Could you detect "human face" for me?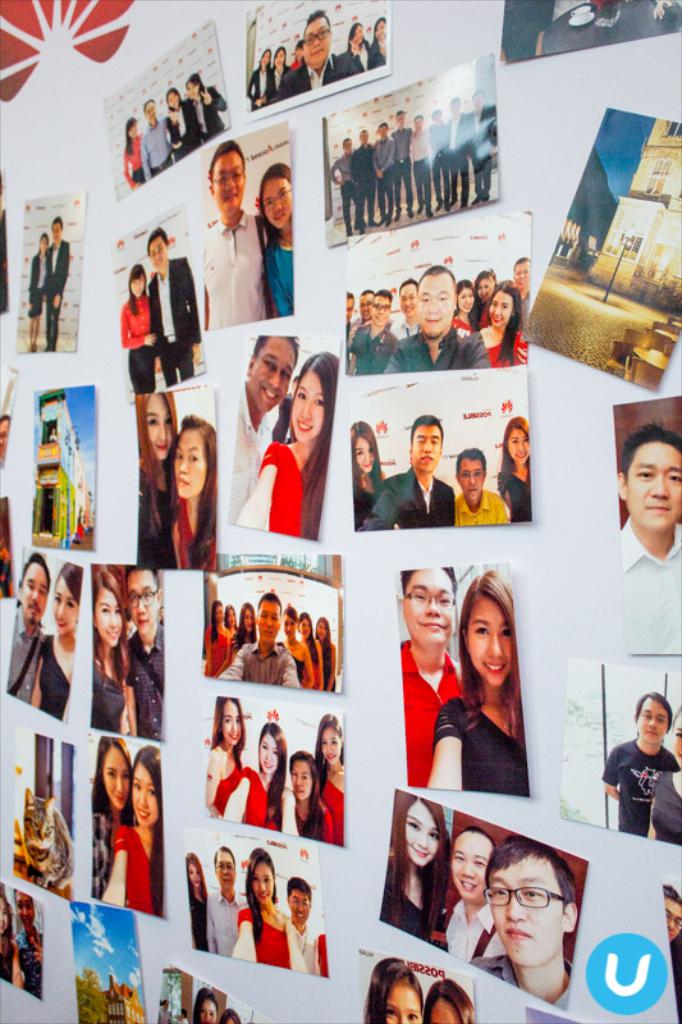
Detection result: region(403, 568, 452, 649).
